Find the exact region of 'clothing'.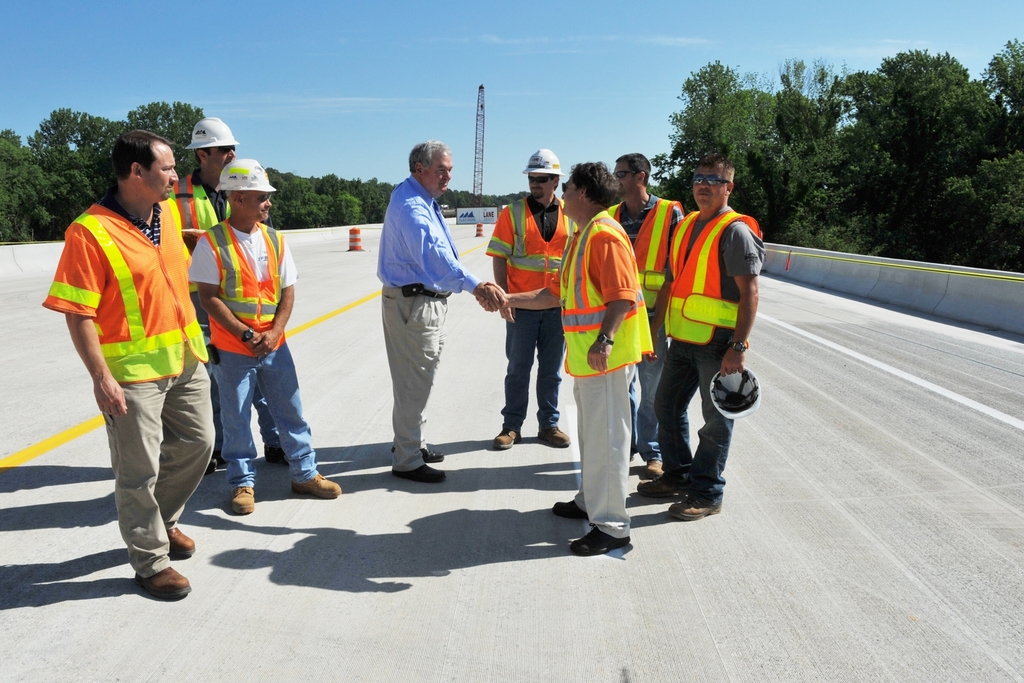
Exact region: pyautogui.locateOnScreen(40, 187, 218, 579).
